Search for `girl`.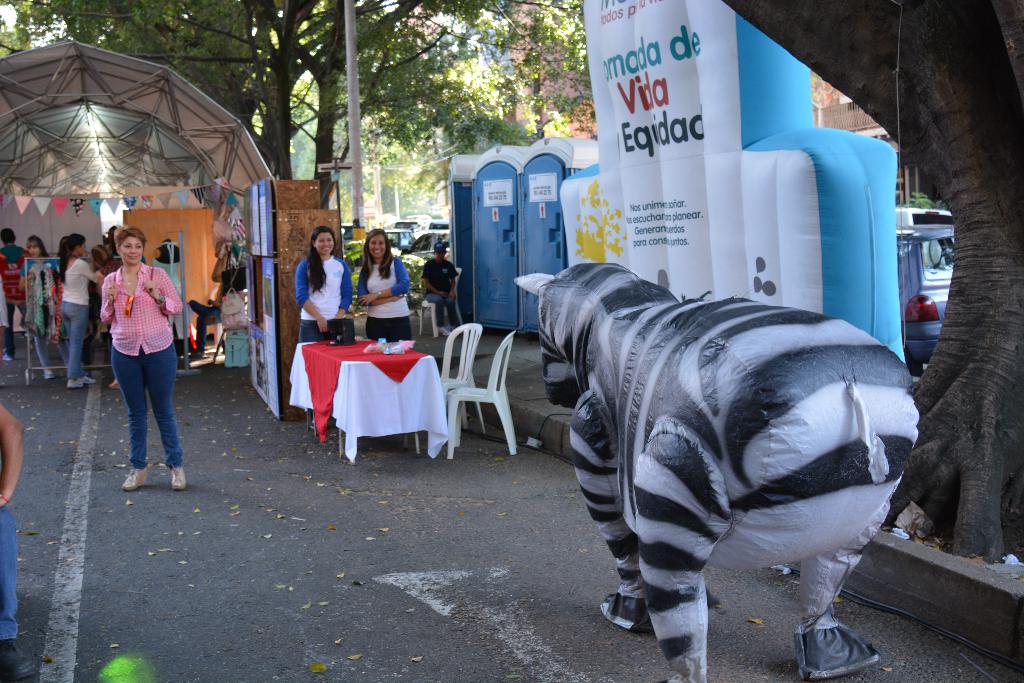
Found at {"x1": 97, "y1": 225, "x2": 187, "y2": 494}.
